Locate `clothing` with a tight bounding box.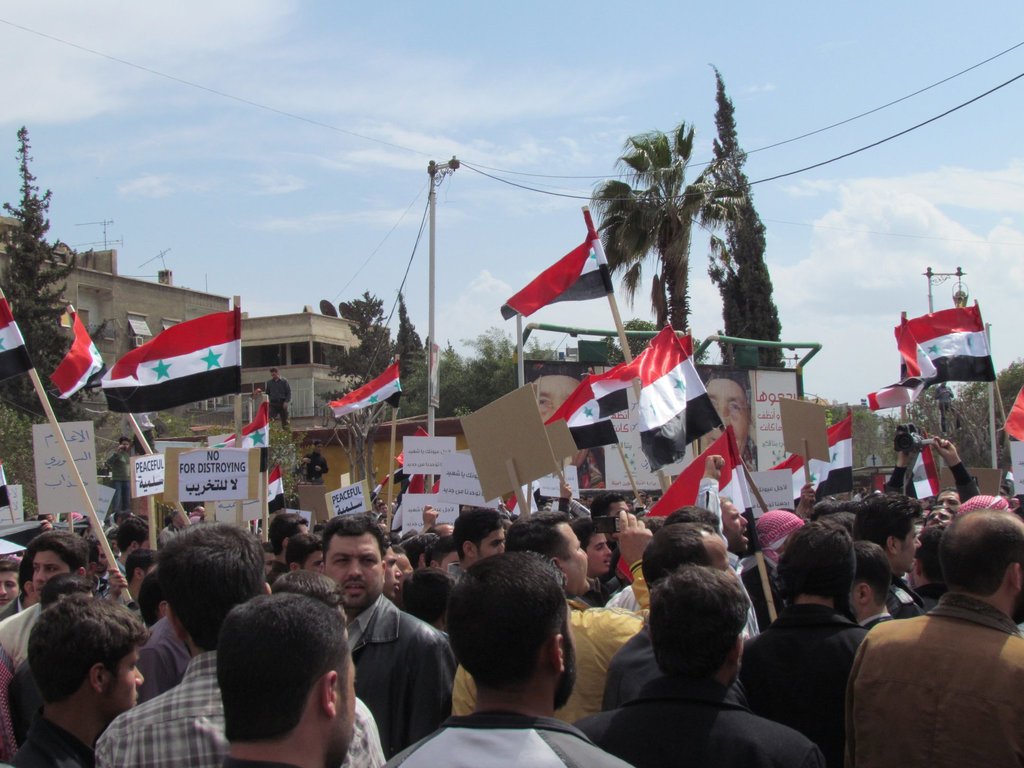
[889,459,980,502].
